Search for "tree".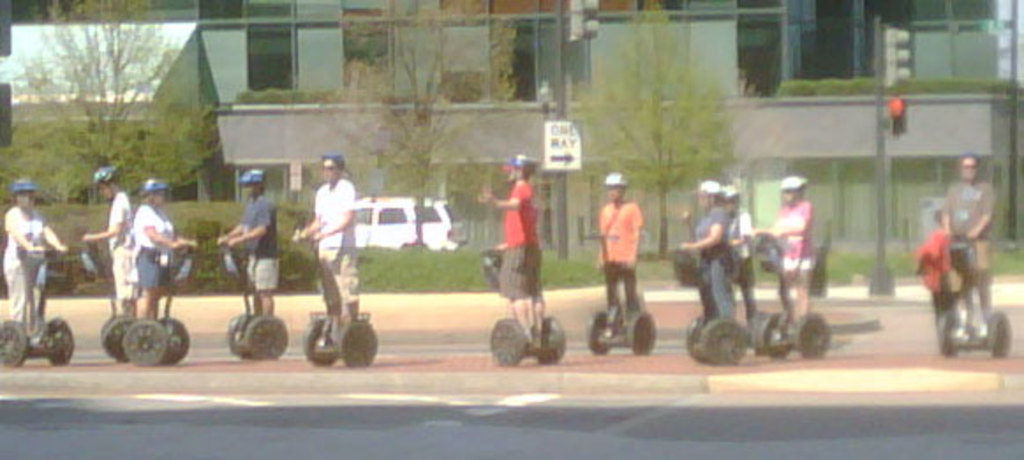
Found at Rect(324, 9, 518, 243).
